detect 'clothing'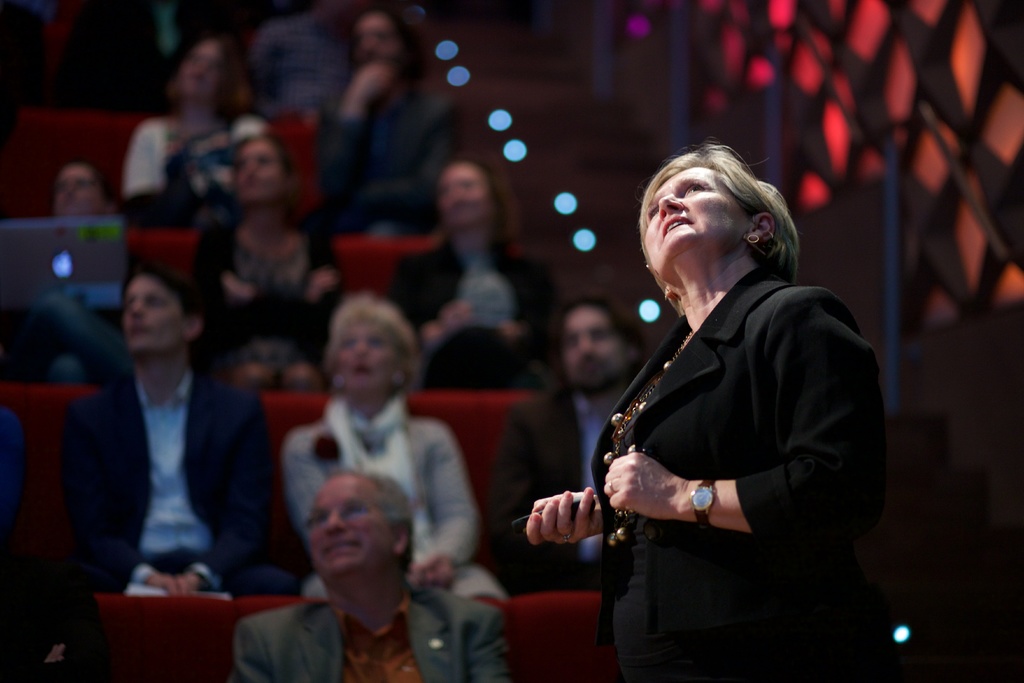
select_region(284, 390, 509, 613)
